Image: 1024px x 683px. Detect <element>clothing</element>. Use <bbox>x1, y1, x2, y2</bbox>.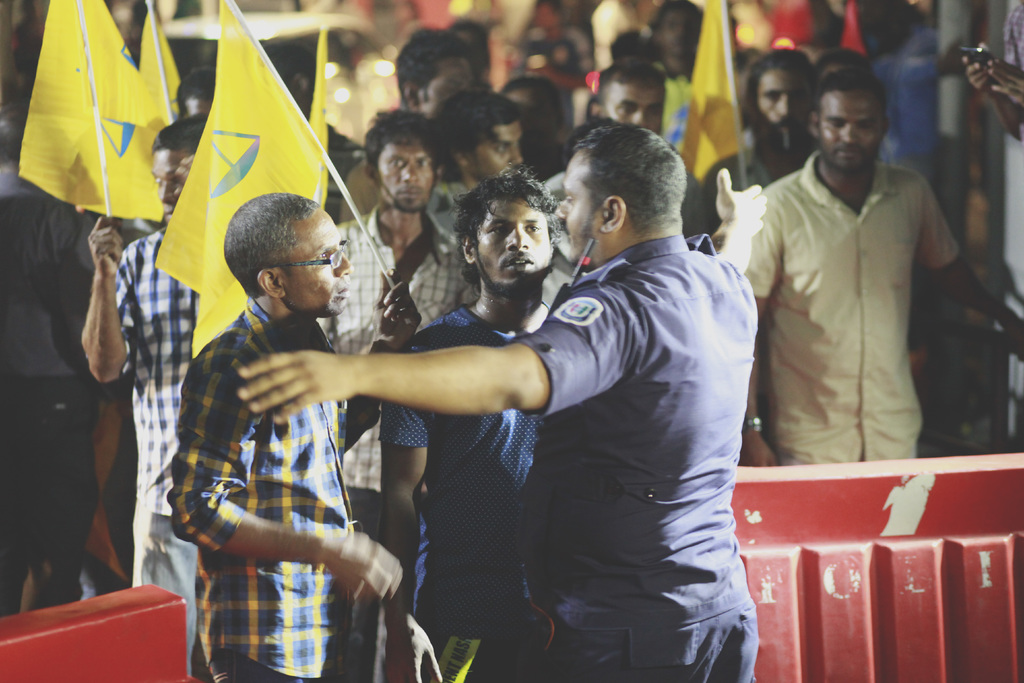
<bbox>703, 136, 822, 236</bbox>.
